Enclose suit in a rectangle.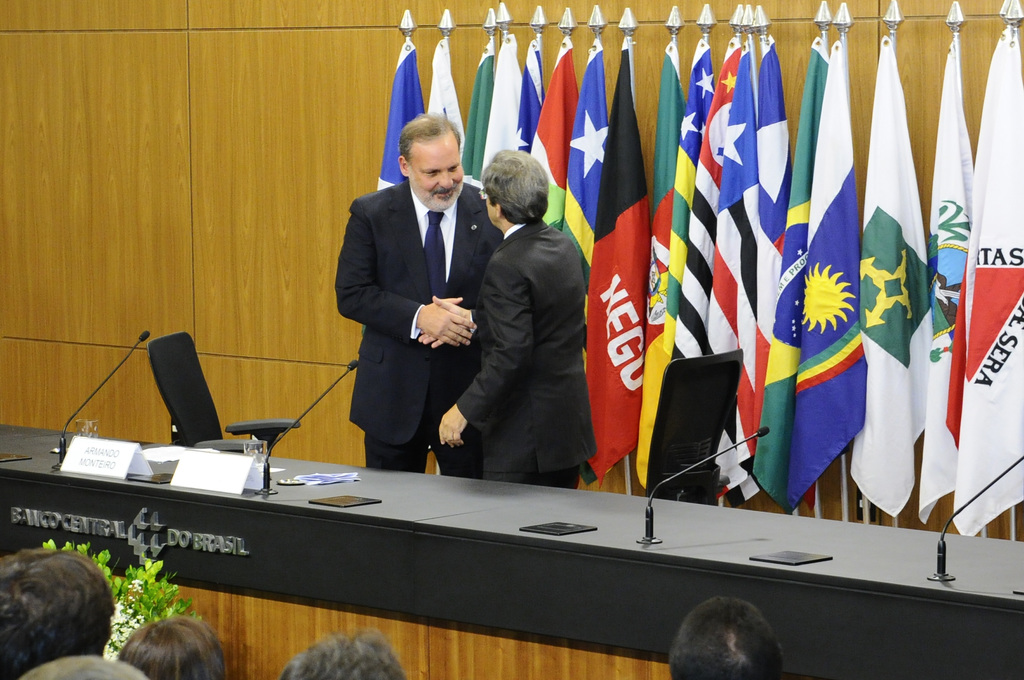
crop(335, 122, 497, 478).
